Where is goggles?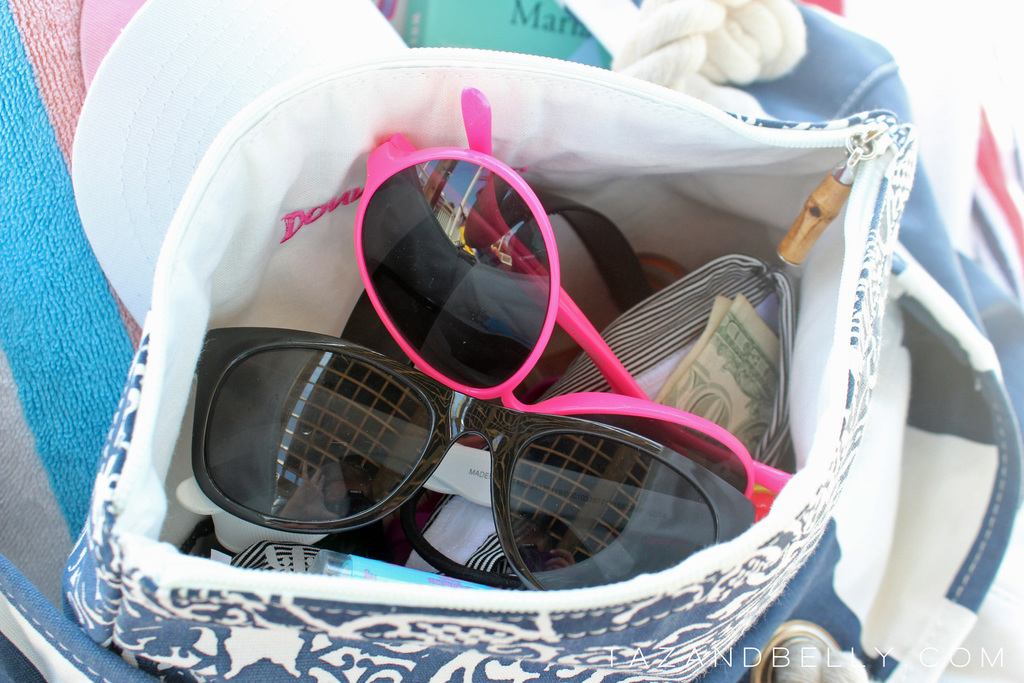
bbox(353, 81, 795, 522).
